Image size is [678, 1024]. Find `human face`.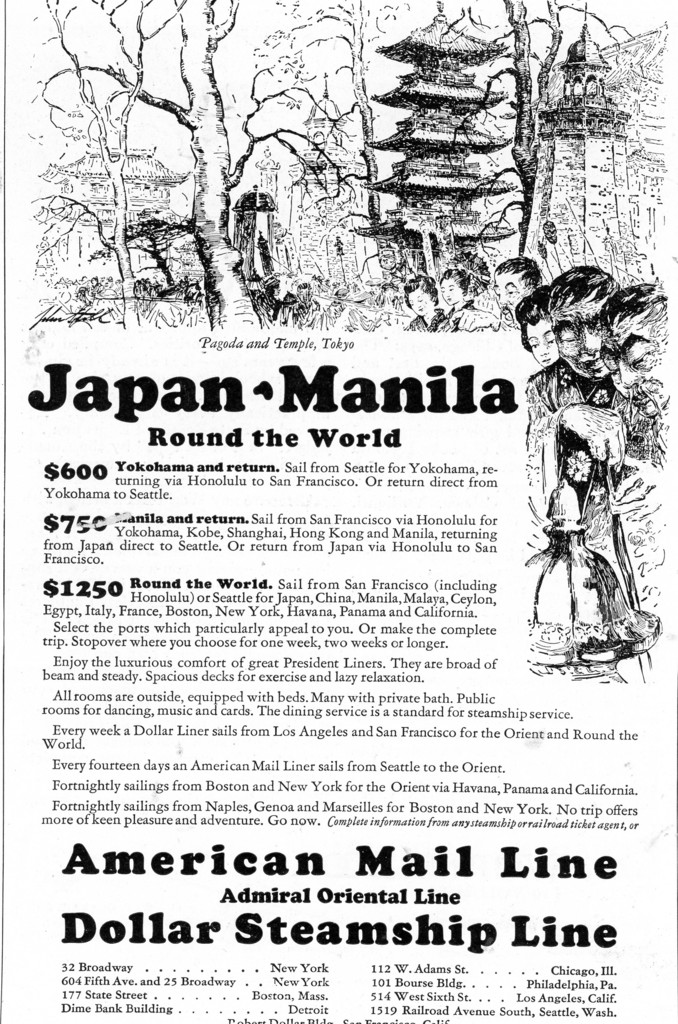
locate(524, 323, 566, 368).
